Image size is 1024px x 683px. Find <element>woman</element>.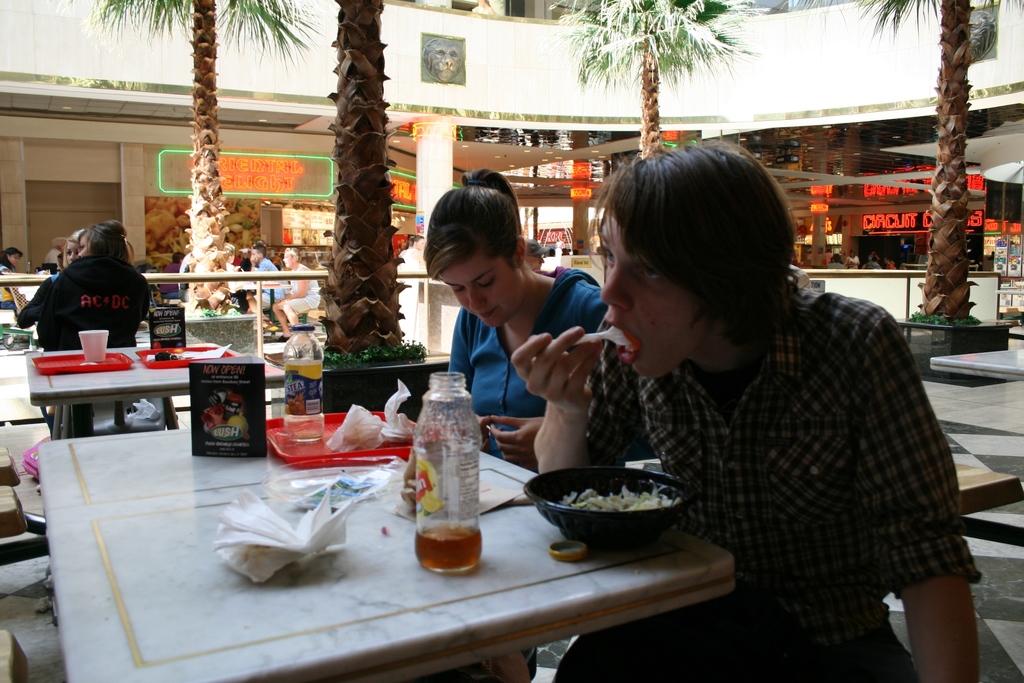
box(1, 243, 29, 309).
